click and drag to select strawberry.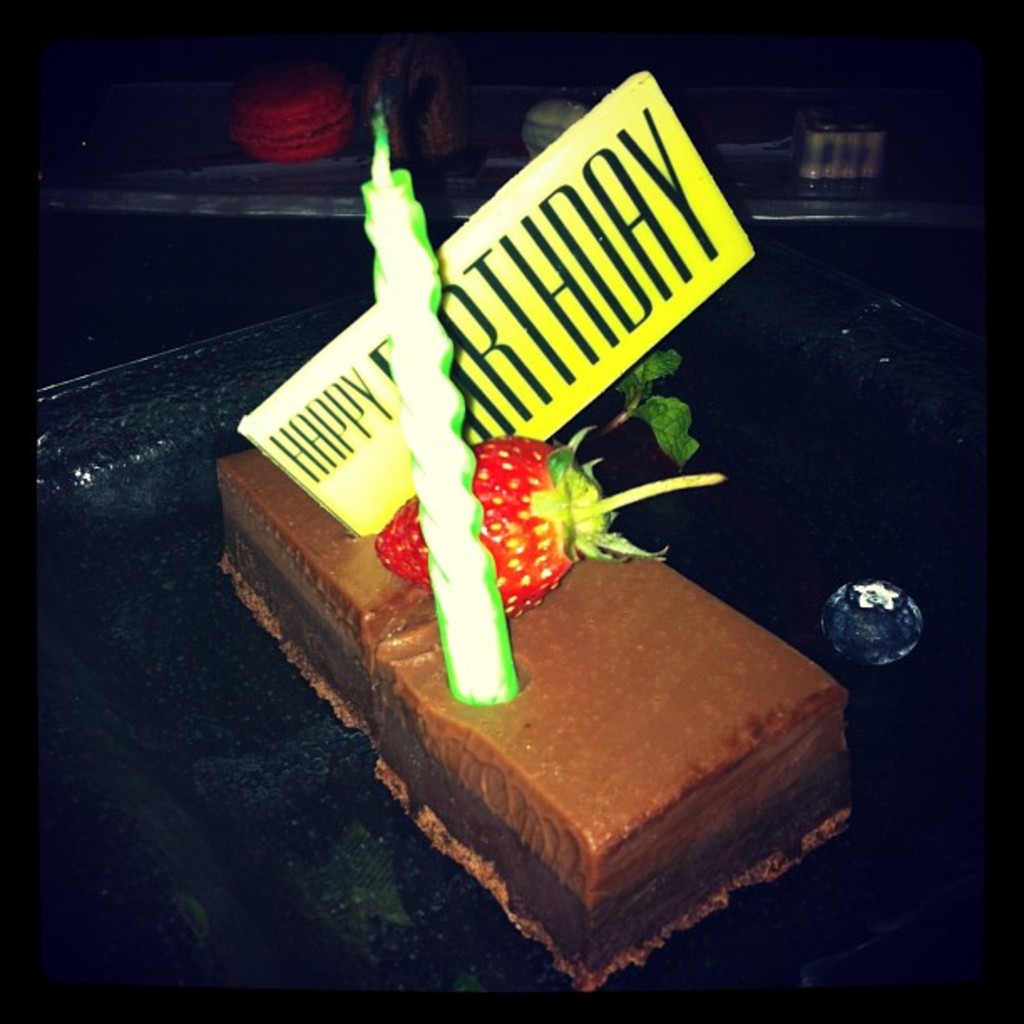
Selection: {"left": 402, "top": 432, "right": 627, "bottom": 609}.
